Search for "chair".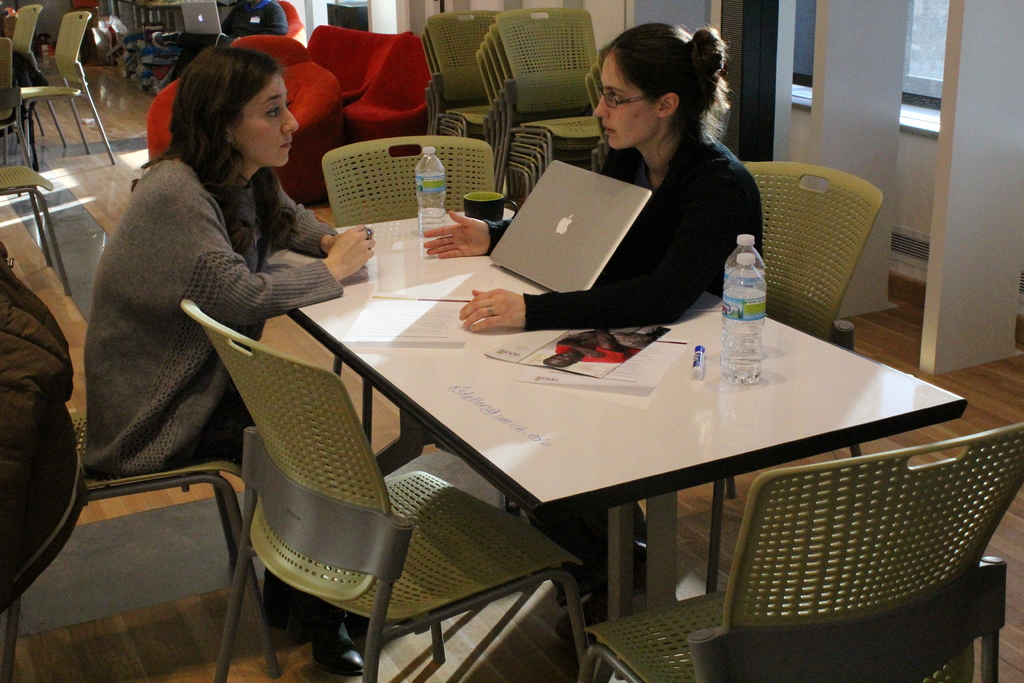
Found at crop(687, 164, 881, 347).
